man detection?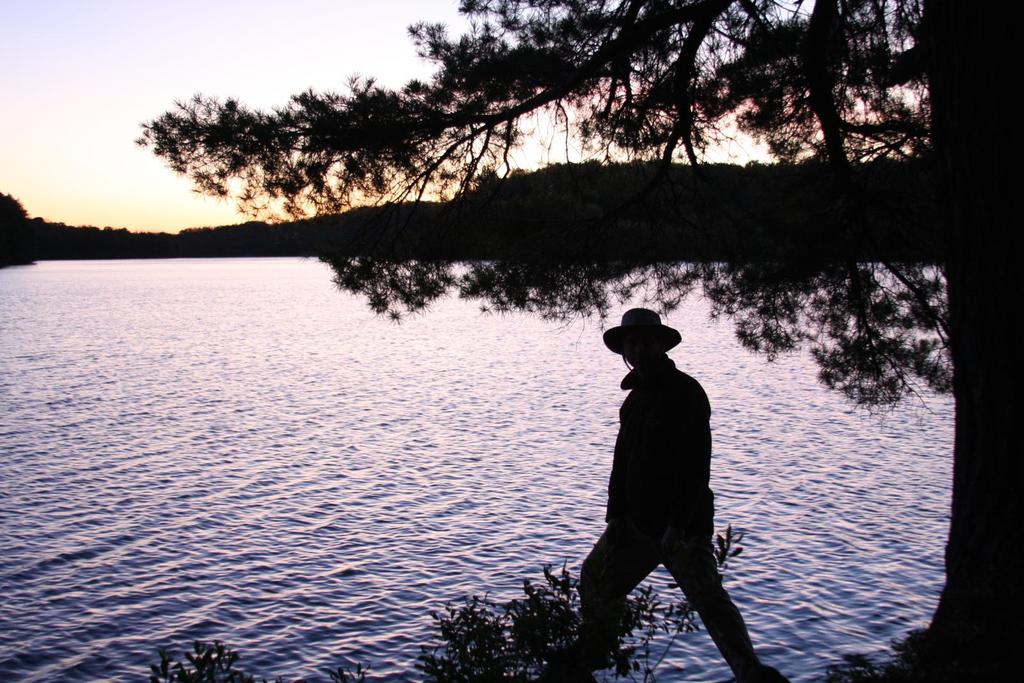
<box>566,301,744,667</box>
